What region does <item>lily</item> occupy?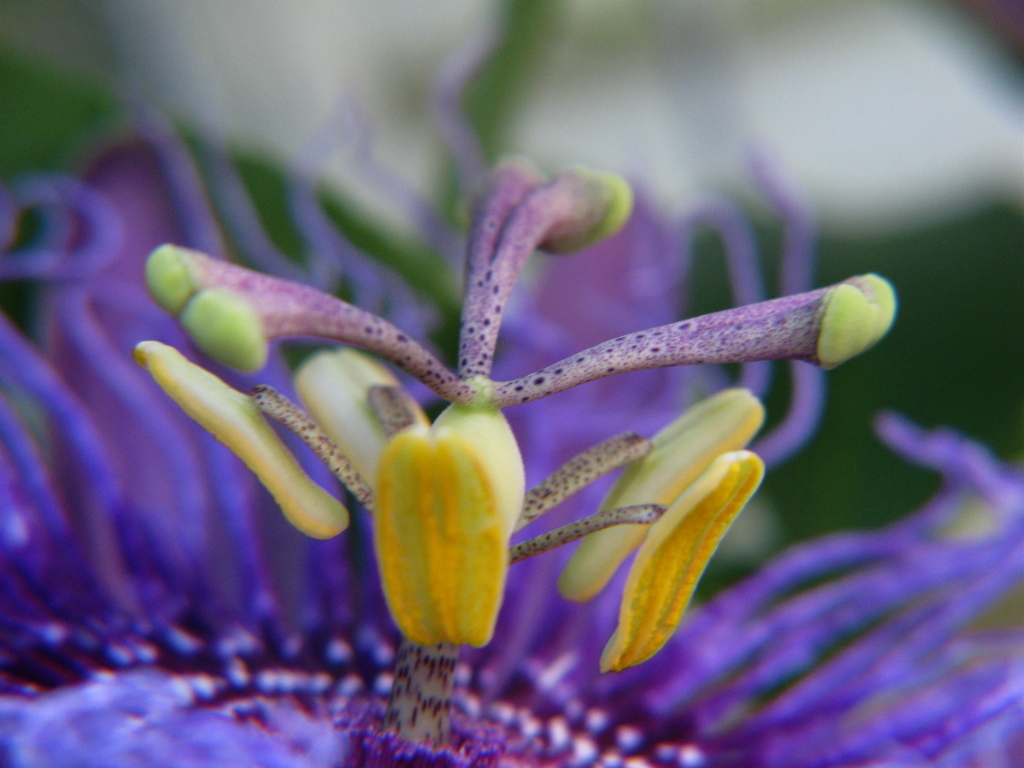
detection(0, 32, 1023, 767).
